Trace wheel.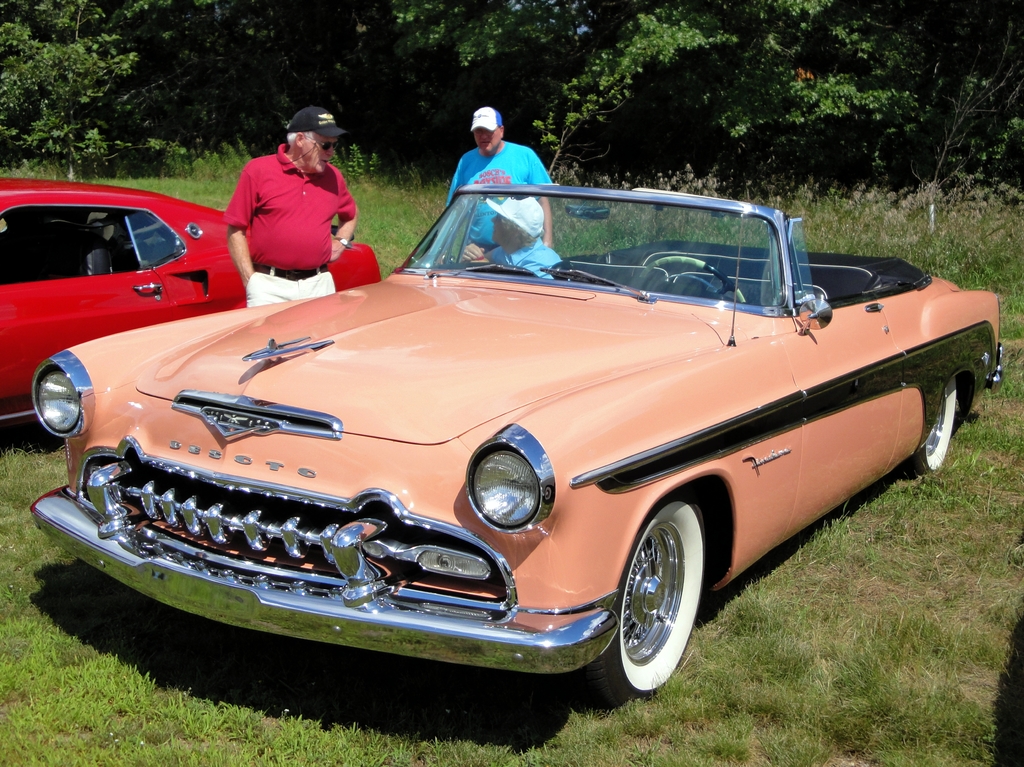
Traced to x1=636 y1=258 x2=742 y2=300.
